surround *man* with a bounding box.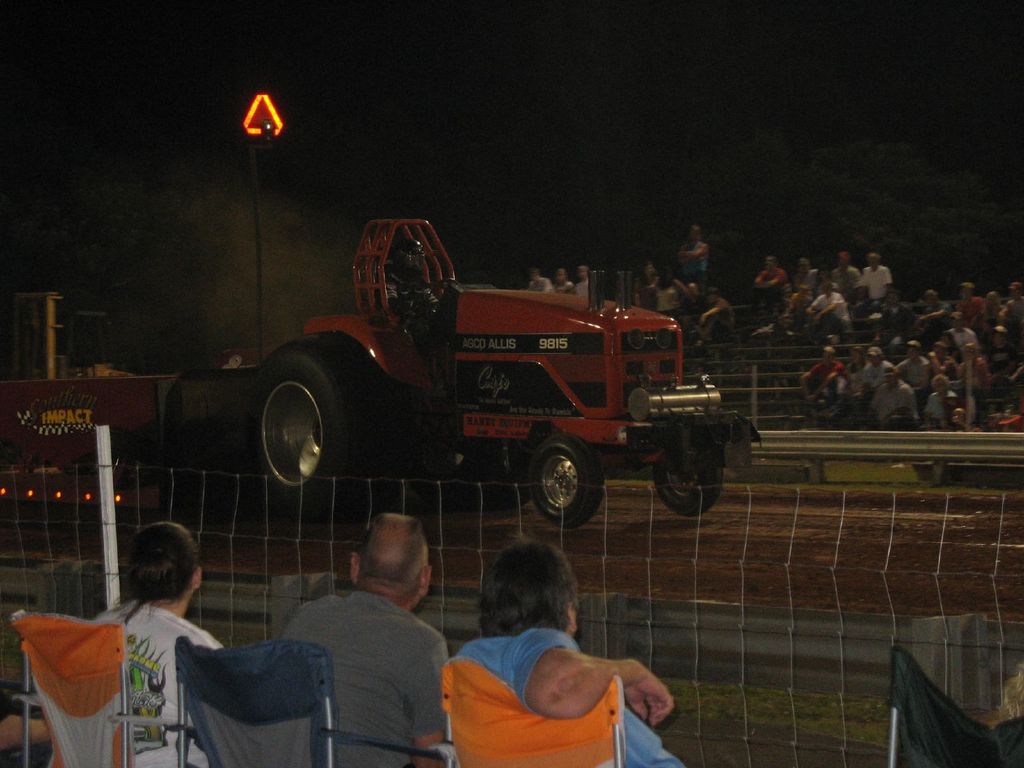
box(801, 344, 843, 401).
